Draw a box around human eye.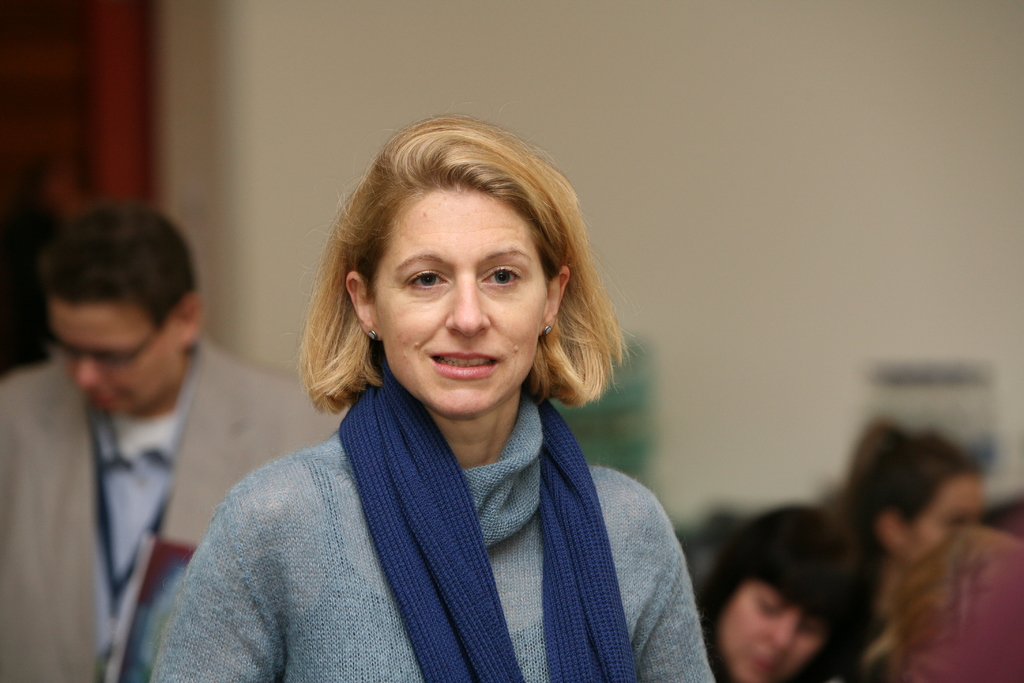
box(483, 264, 525, 288).
